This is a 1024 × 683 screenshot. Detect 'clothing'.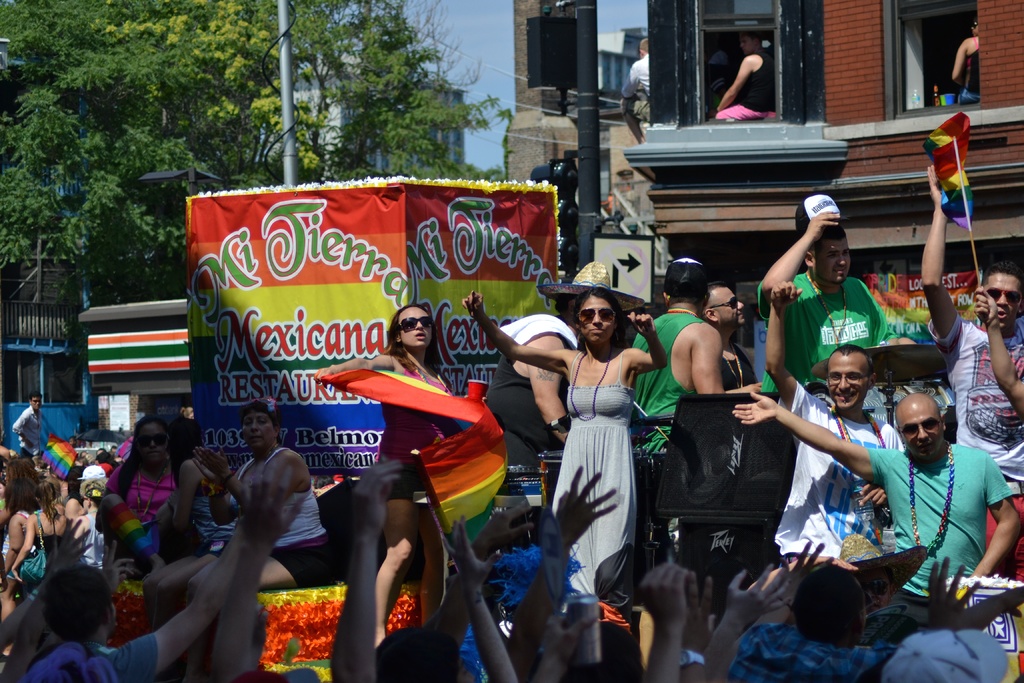
box=[246, 452, 321, 537].
